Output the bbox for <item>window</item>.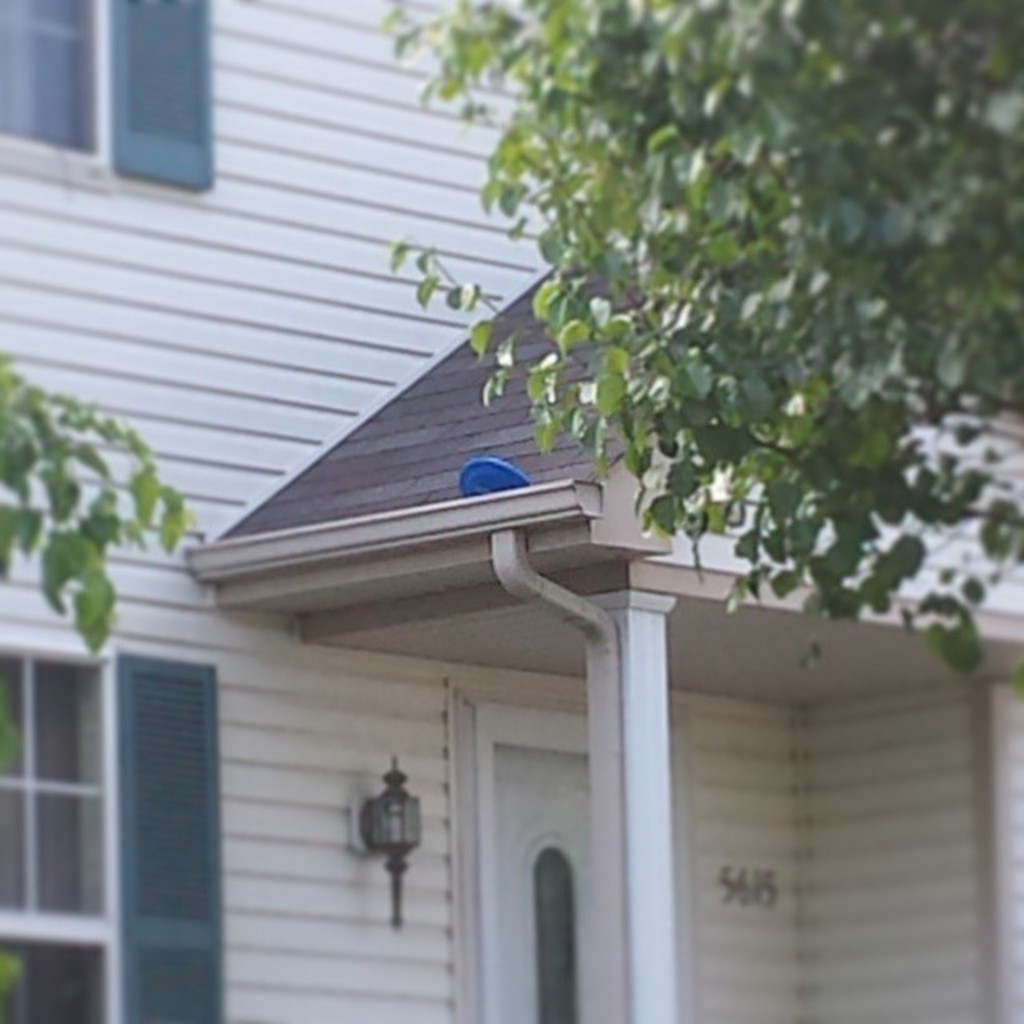
box(0, 0, 210, 200).
